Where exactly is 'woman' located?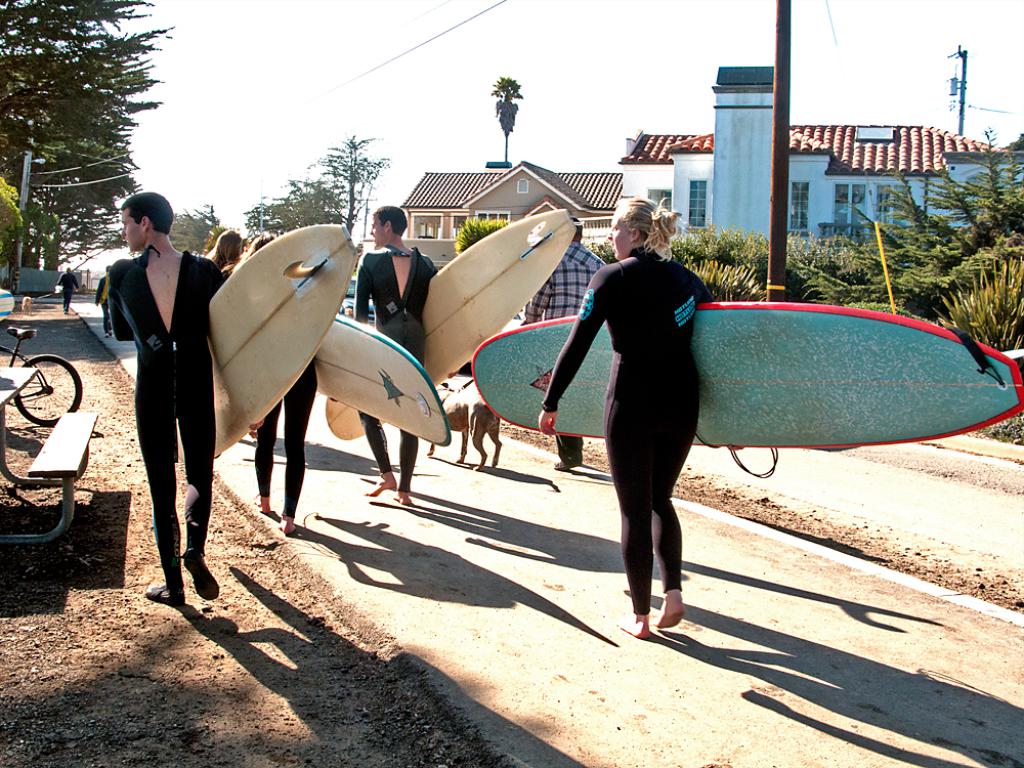
Its bounding box is x1=243 y1=234 x2=322 y2=525.
